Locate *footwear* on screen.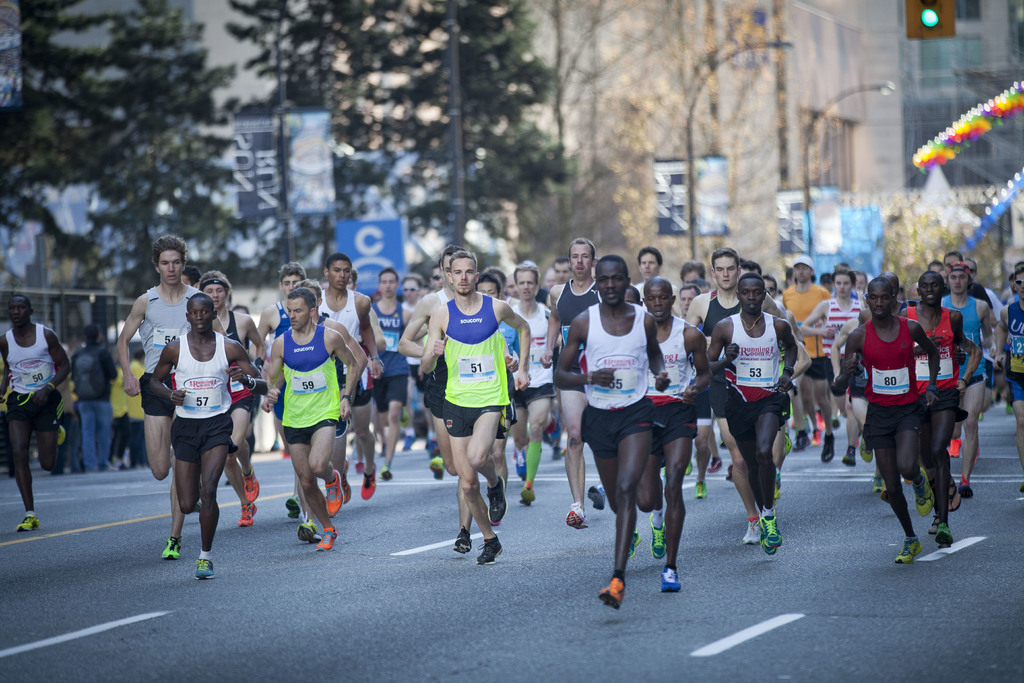
On screen at <bbox>759, 537, 778, 557</bbox>.
